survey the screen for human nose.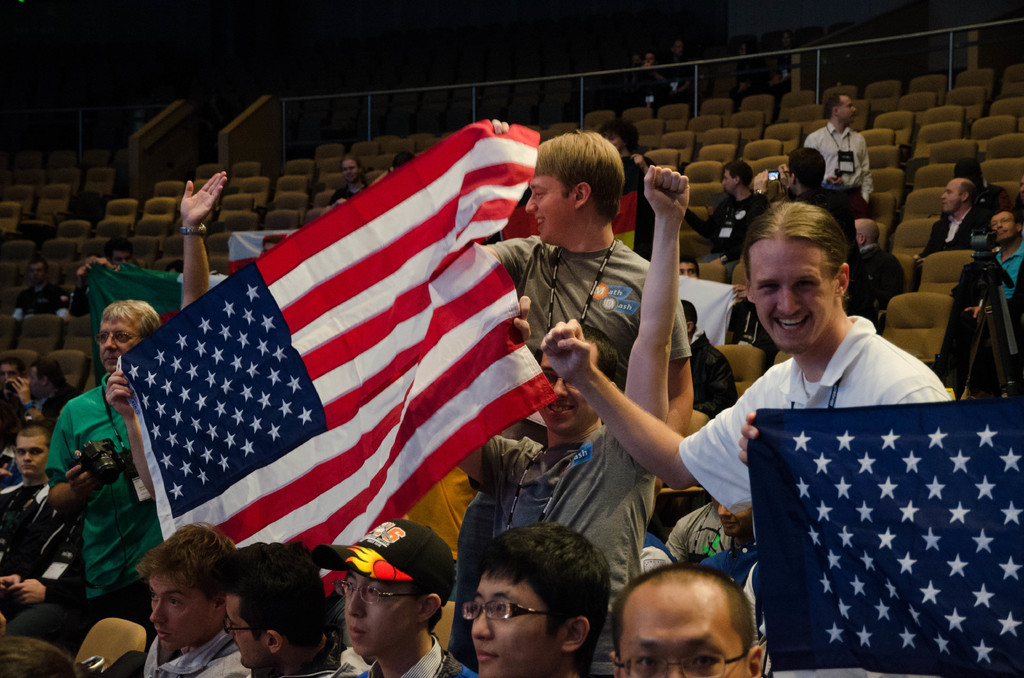
Survey found: [553,378,568,398].
